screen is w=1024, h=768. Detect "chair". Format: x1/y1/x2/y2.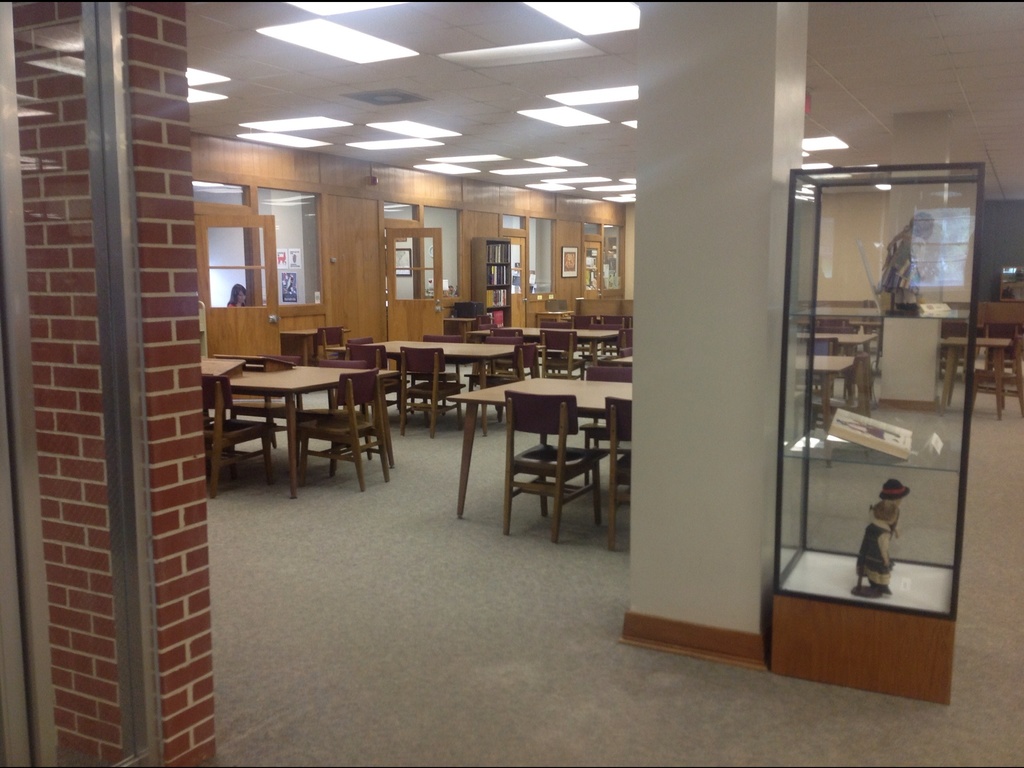
296/367/392/490.
